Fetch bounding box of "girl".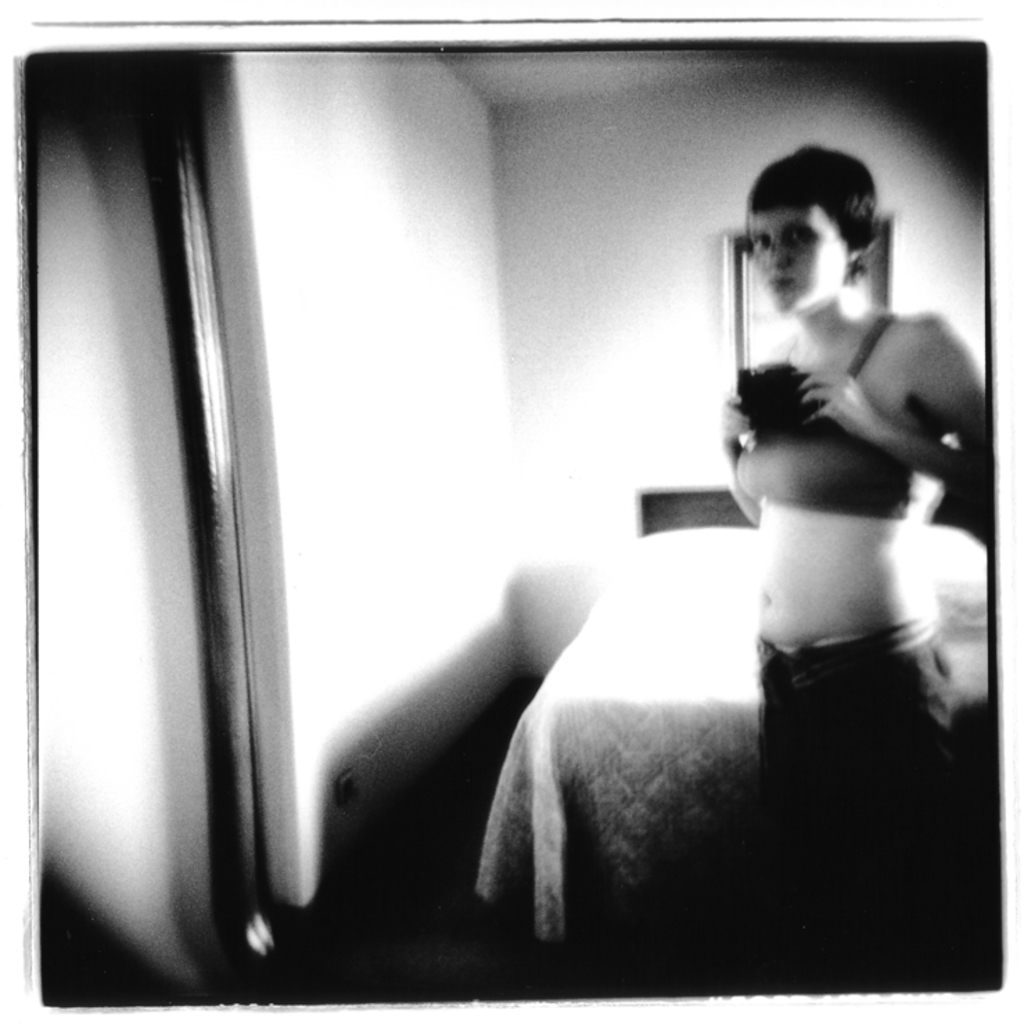
Bbox: Rect(723, 141, 991, 985).
